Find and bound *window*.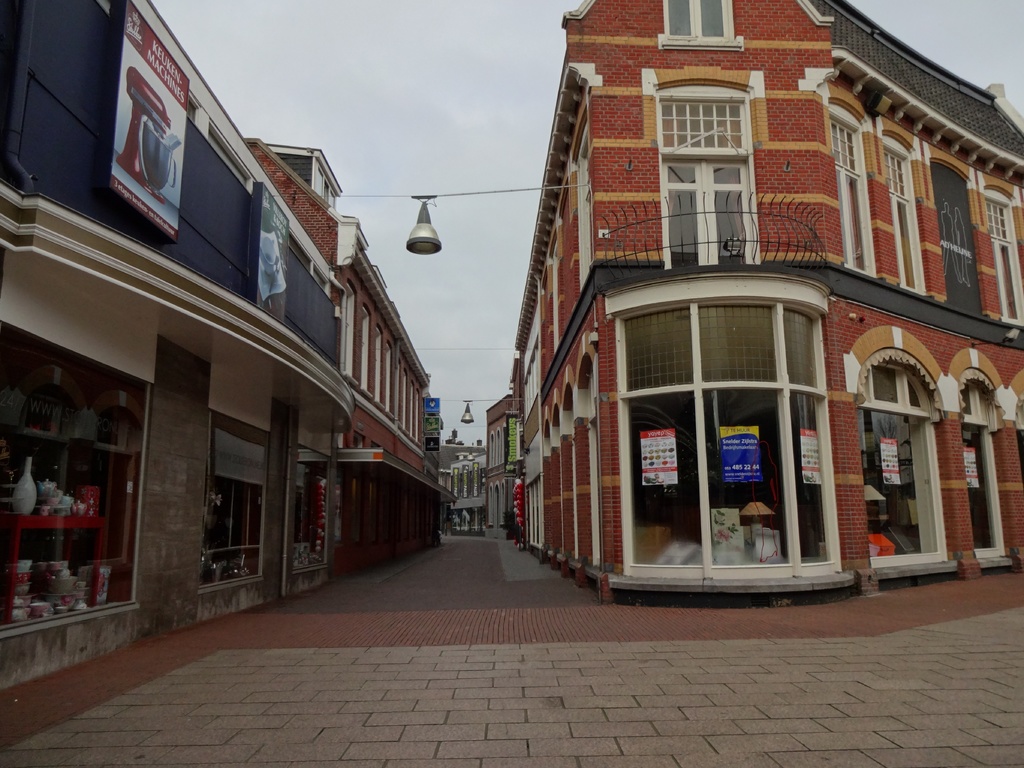
Bound: 371/319/387/411.
